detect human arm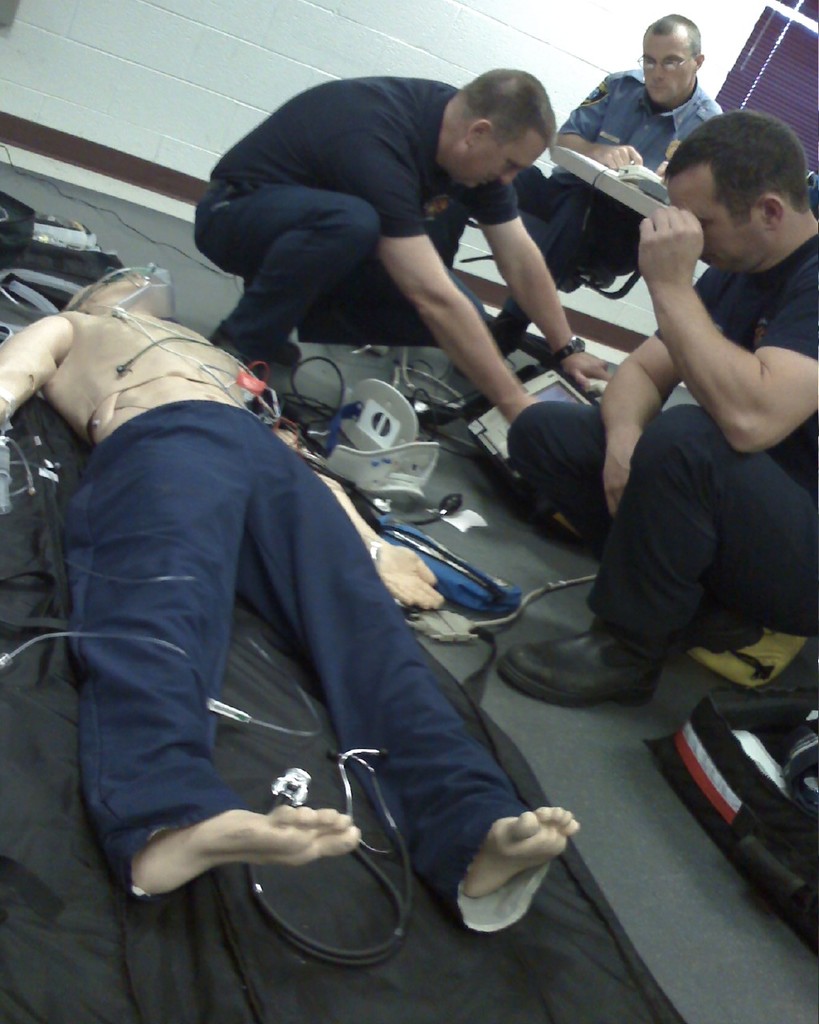
[593,258,735,533]
